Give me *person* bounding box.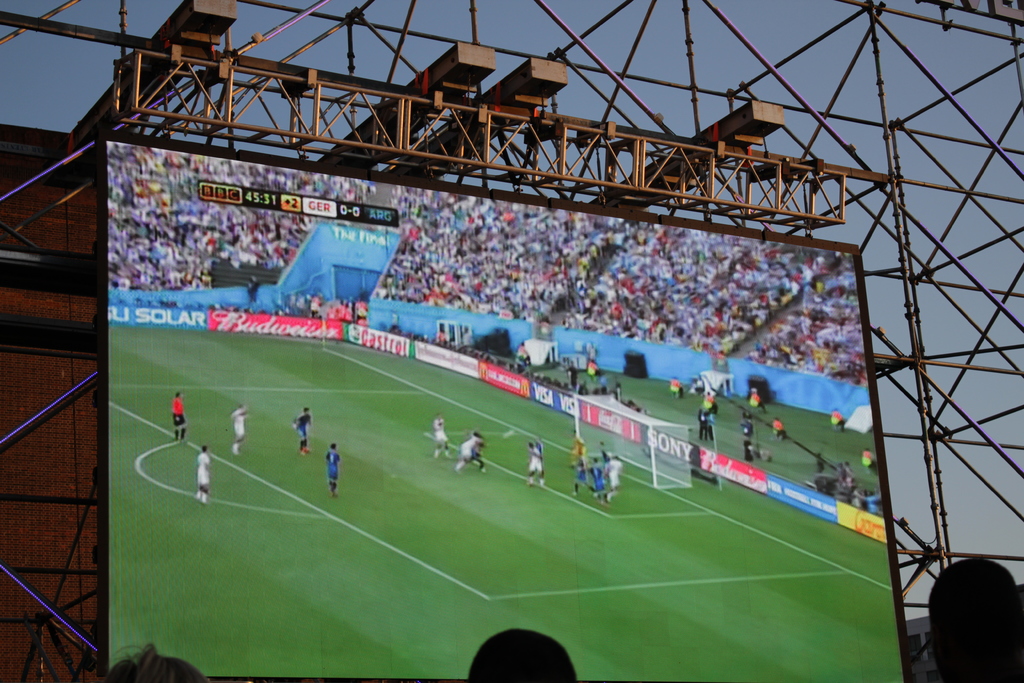
[191, 447, 215, 506].
